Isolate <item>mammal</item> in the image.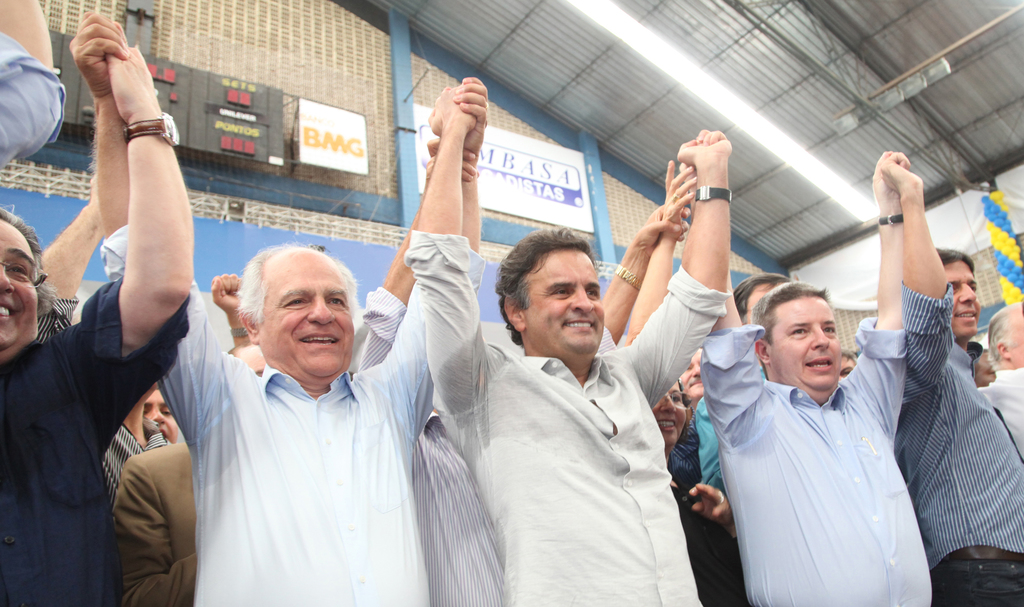
Isolated region: locate(0, 0, 74, 177).
